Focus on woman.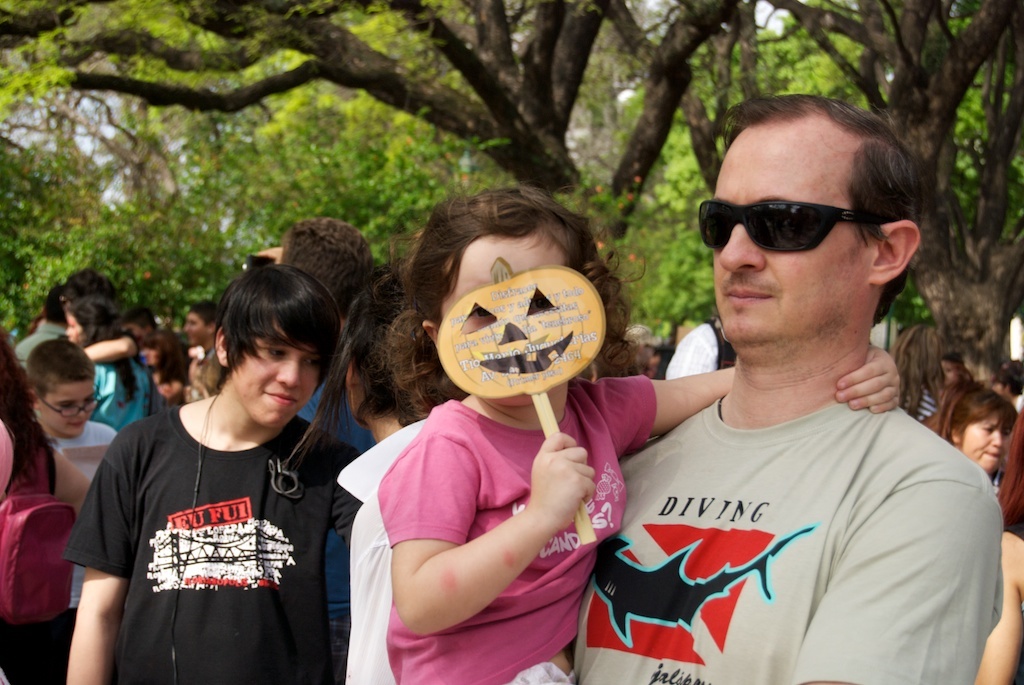
Focused at {"left": 884, "top": 321, "right": 952, "bottom": 427}.
